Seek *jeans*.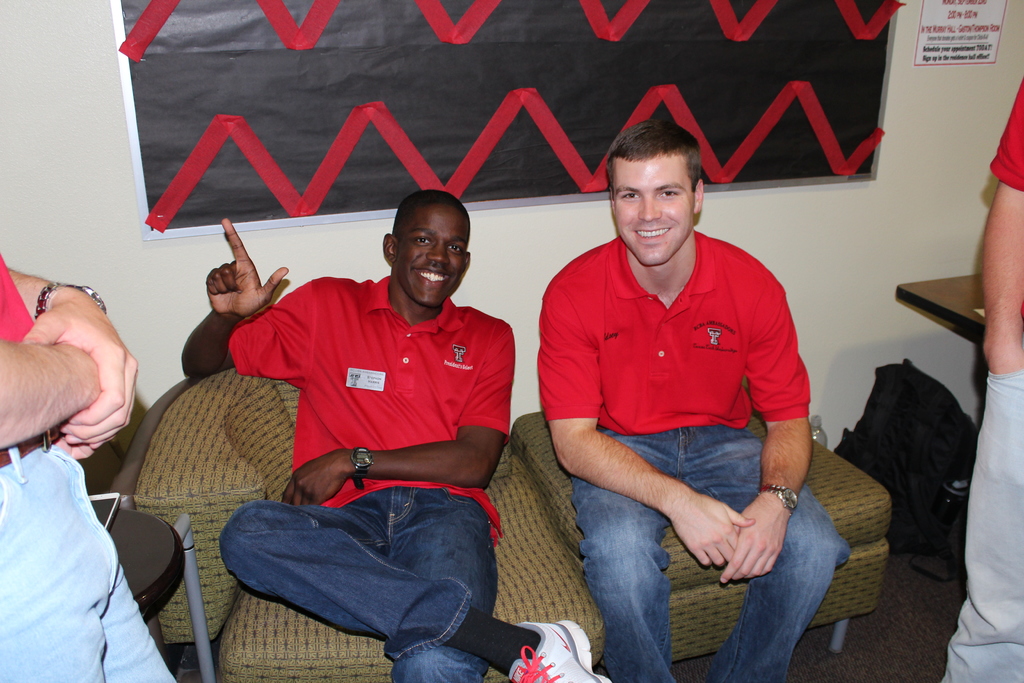
(212,499,493,682).
